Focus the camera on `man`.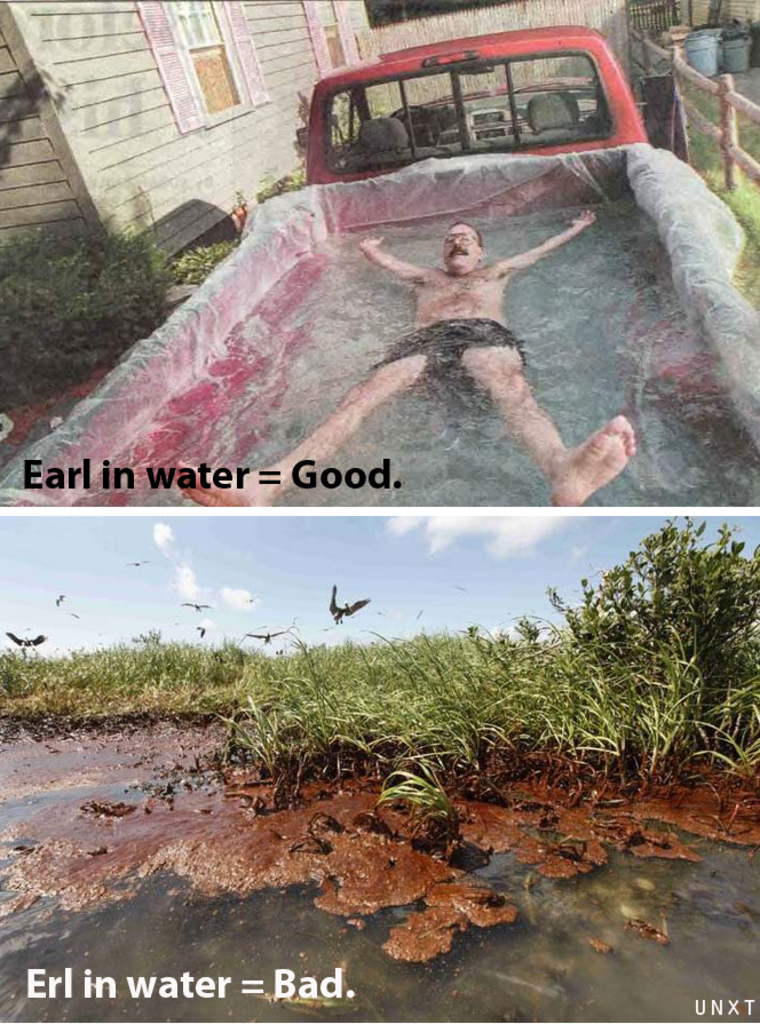
Focus region: pyautogui.locateOnScreen(222, 141, 638, 499).
